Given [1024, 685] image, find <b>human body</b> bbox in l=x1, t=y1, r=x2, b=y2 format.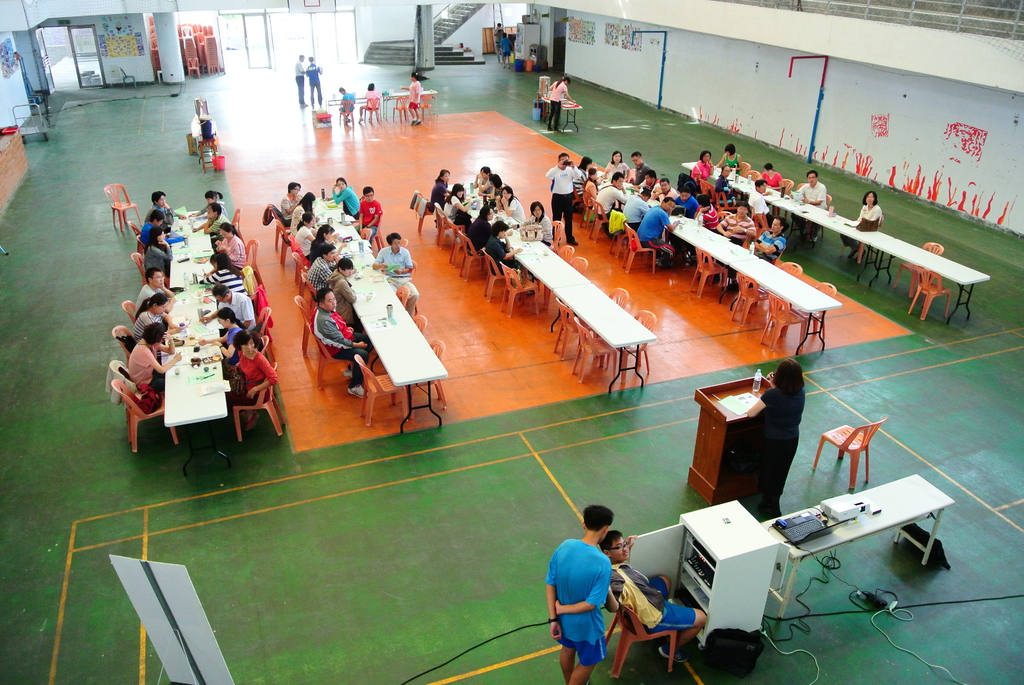
l=711, t=153, r=746, b=174.
